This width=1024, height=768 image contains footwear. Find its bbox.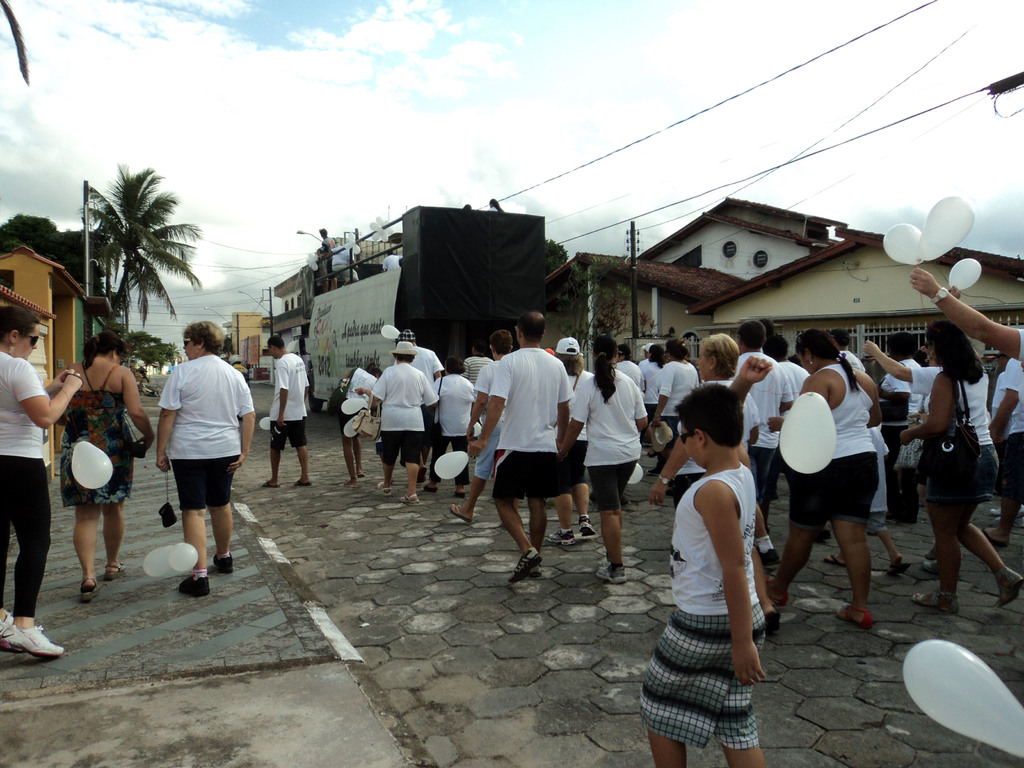
region(452, 487, 465, 498).
